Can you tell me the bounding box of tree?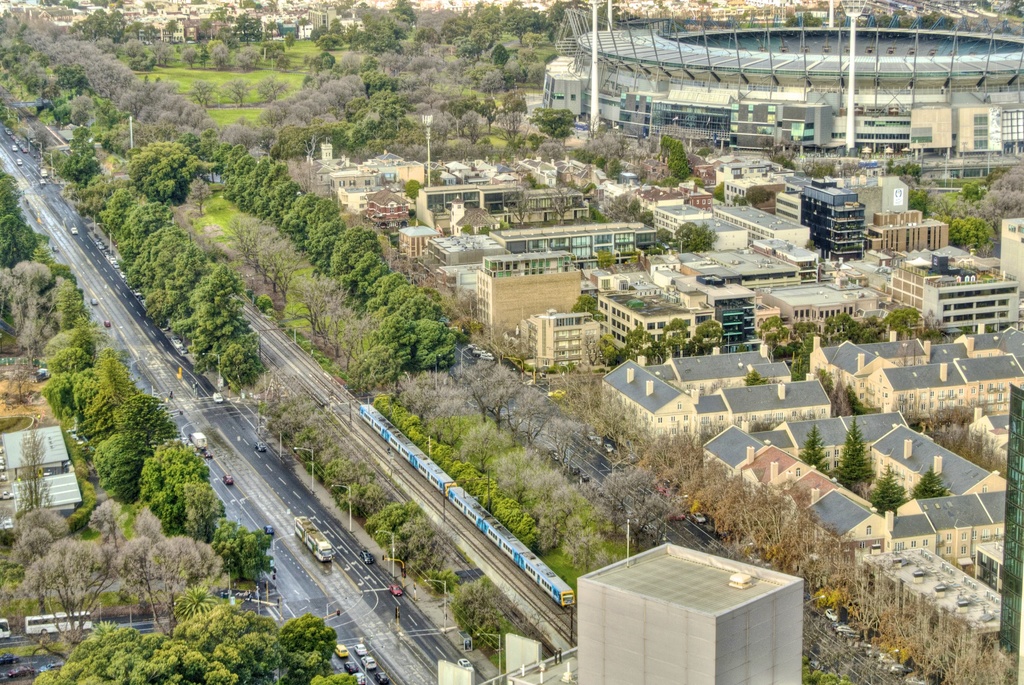
911 469 951 495.
